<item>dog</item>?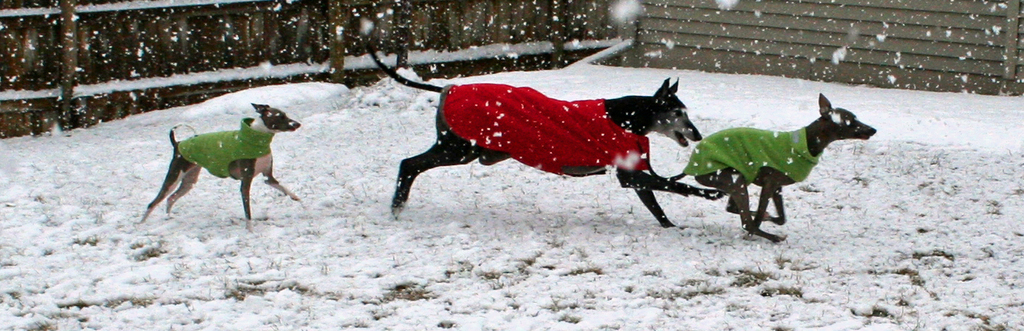
<bbox>372, 49, 702, 228</bbox>
